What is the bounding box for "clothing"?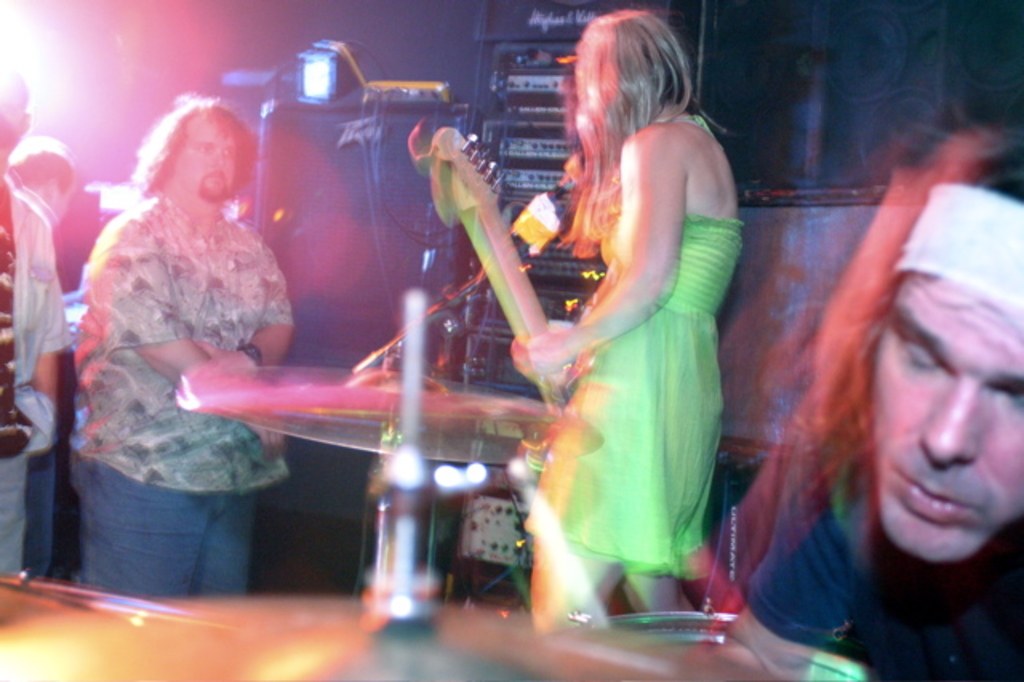
(534, 78, 750, 607).
